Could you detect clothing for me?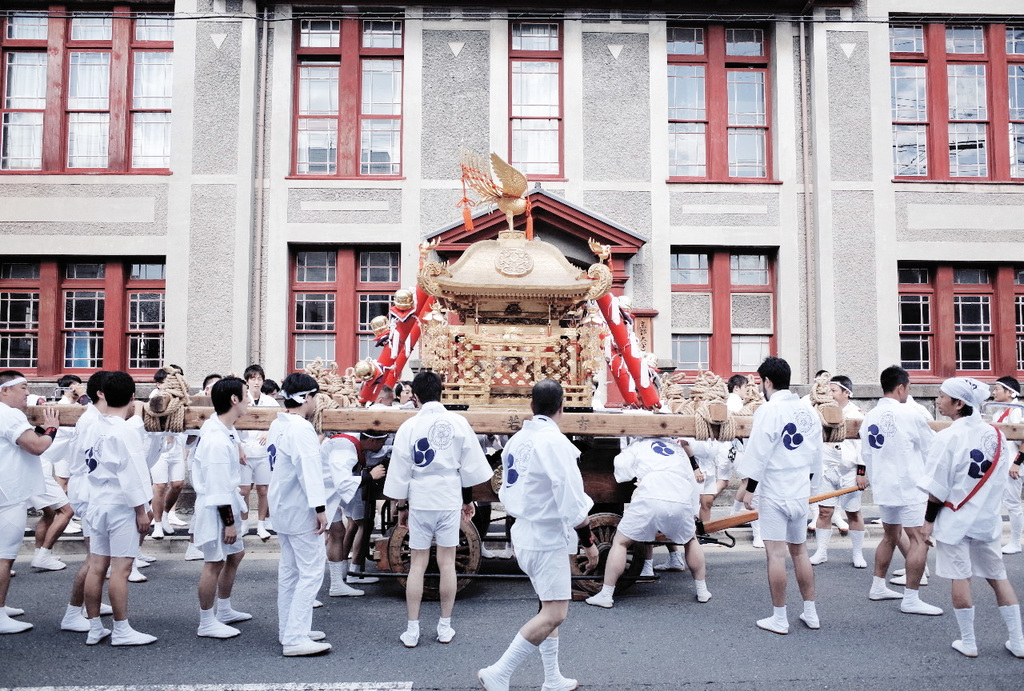
Detection result: bbox(266, 413, 318, 636).
